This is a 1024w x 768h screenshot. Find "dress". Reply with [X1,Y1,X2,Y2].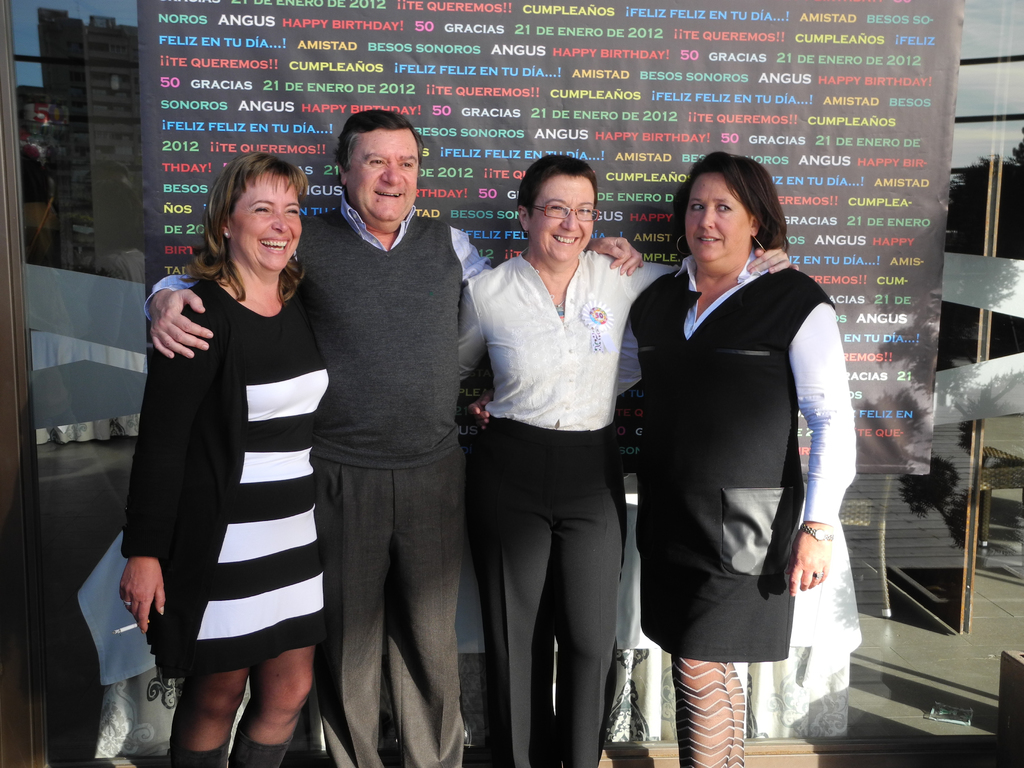
[118,278,330,675].
